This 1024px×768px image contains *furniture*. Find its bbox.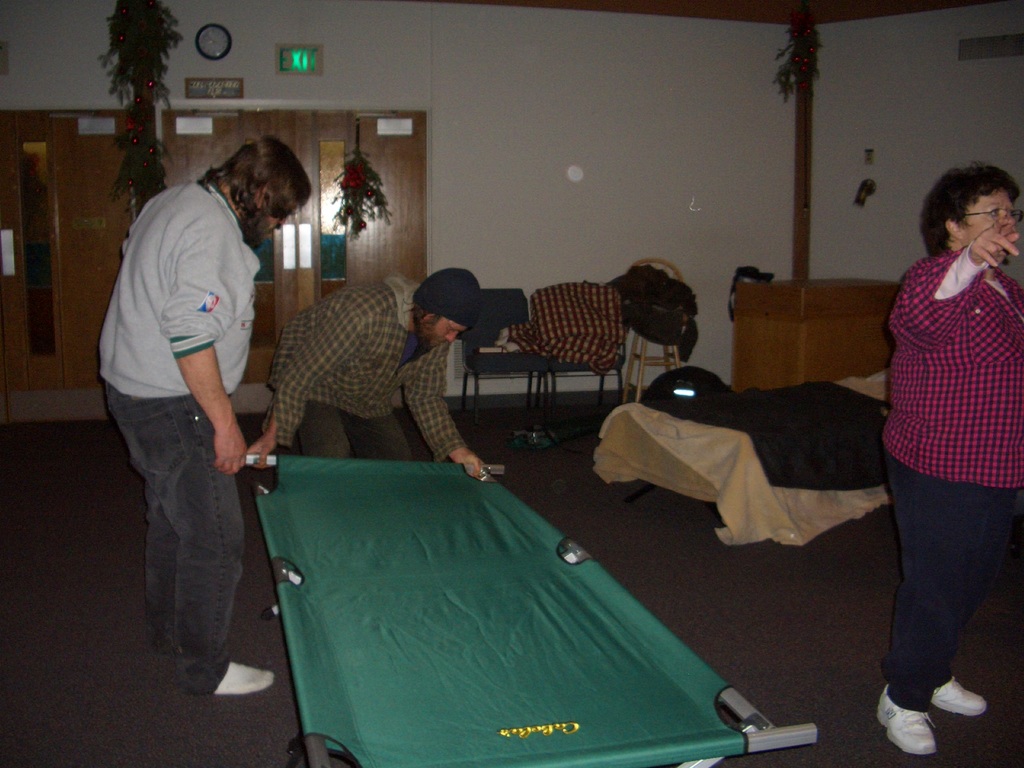
[left=730, top=277, right=901, bottom=395].
